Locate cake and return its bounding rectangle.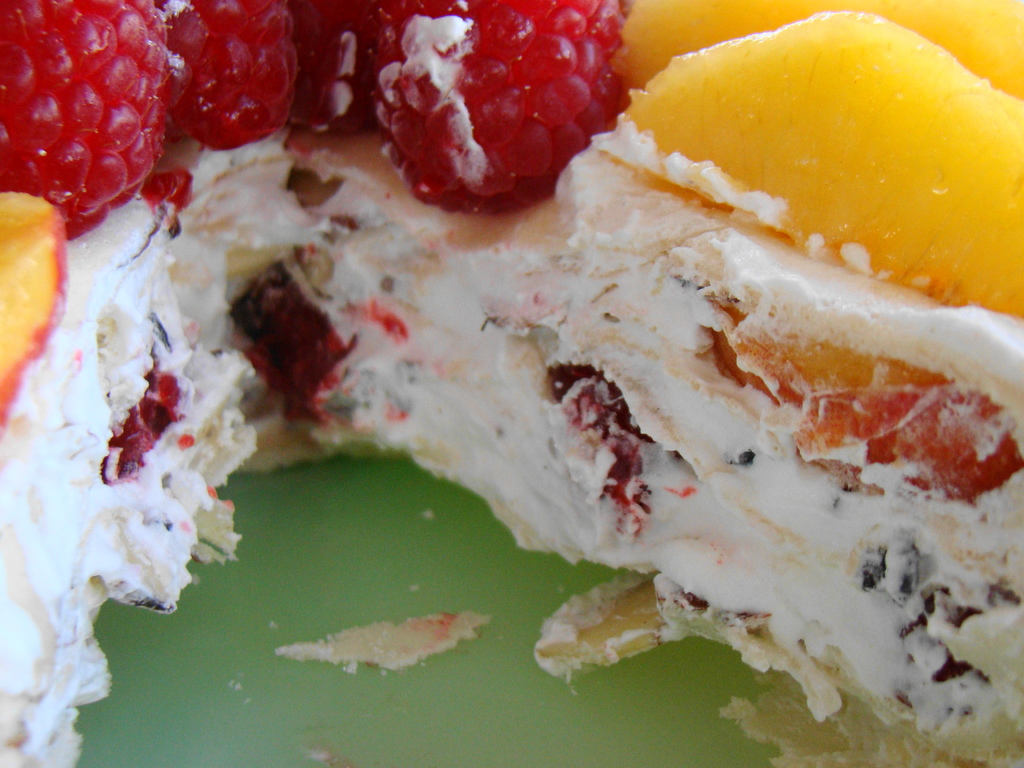
crop(0, 0, 1023, 767).
